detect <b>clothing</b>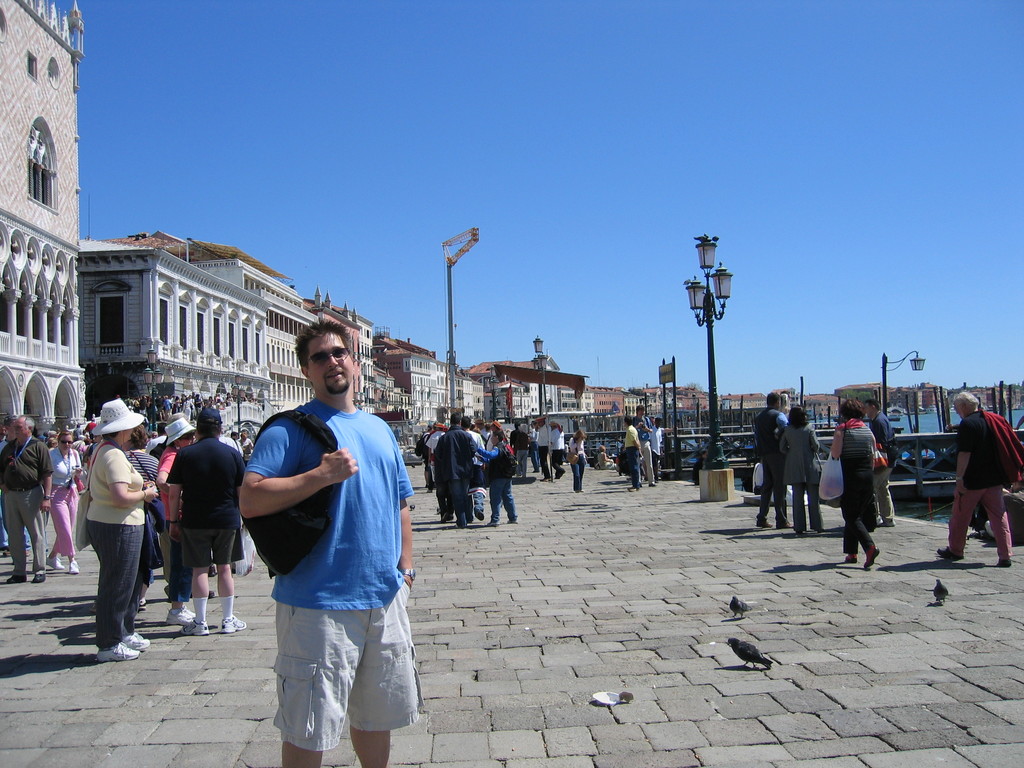
Rect(774, 417, 826, 533)
